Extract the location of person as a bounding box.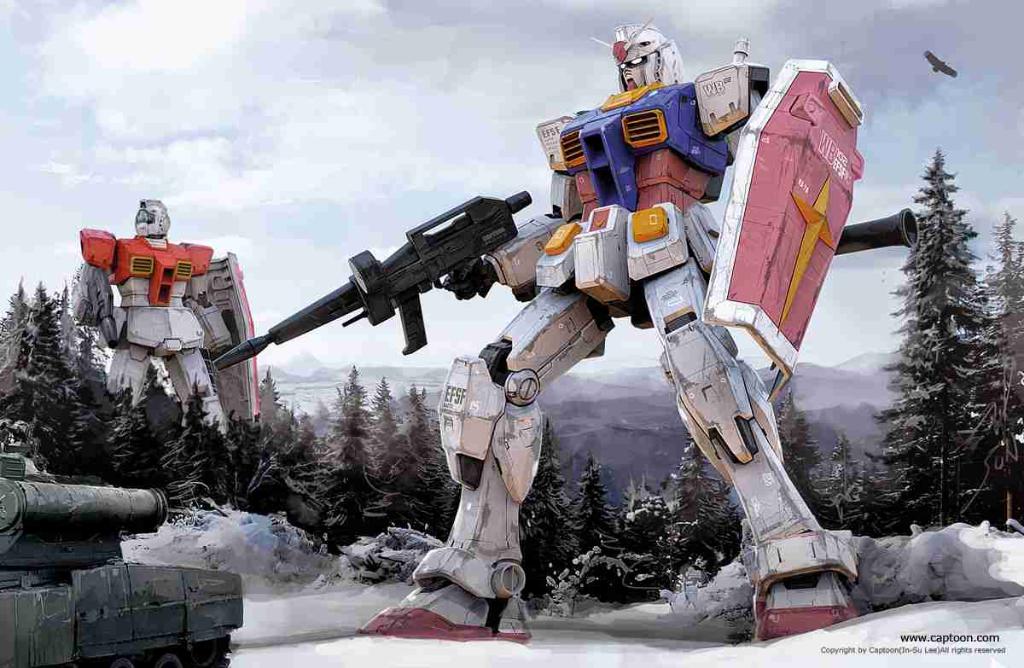
64 196 263 441.
